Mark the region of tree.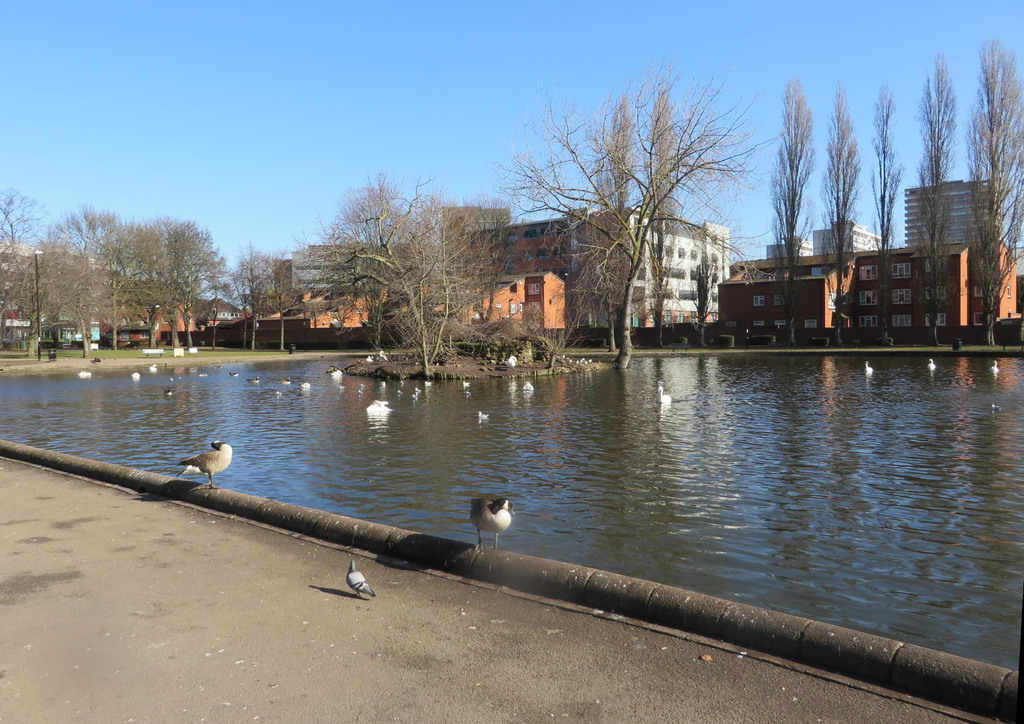
Region: box(329, 188, 477, 412).
